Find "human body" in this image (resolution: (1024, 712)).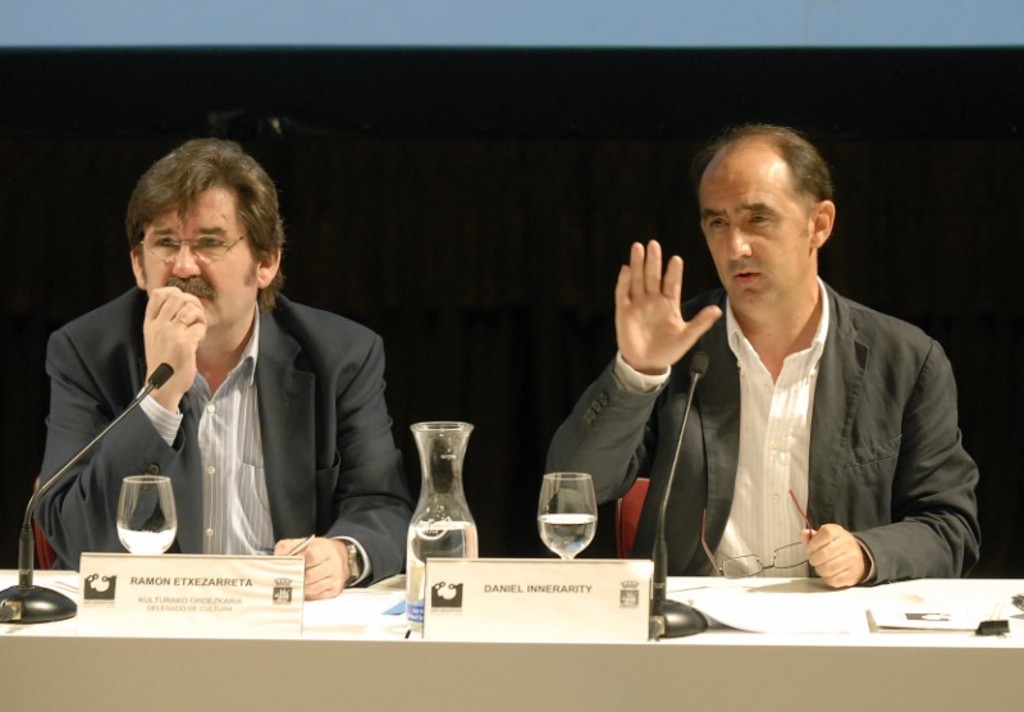
bbox=[677, 151, 954, 653].
